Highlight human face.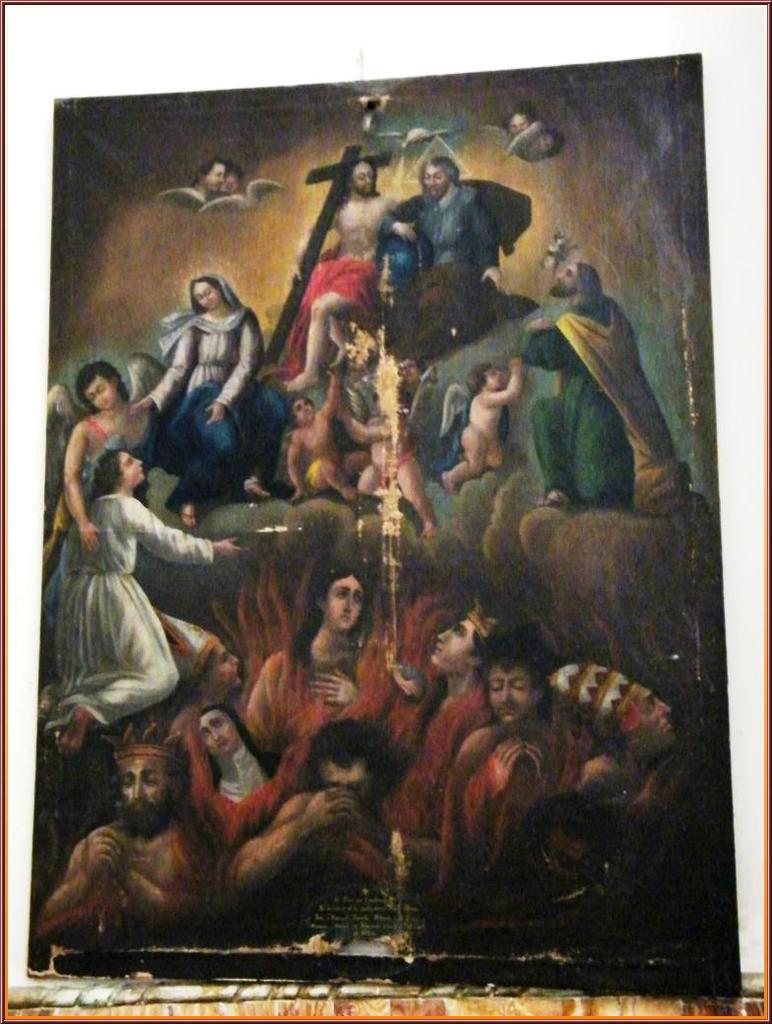
Highlighted region: bbox(214, 648, 245, 695).
